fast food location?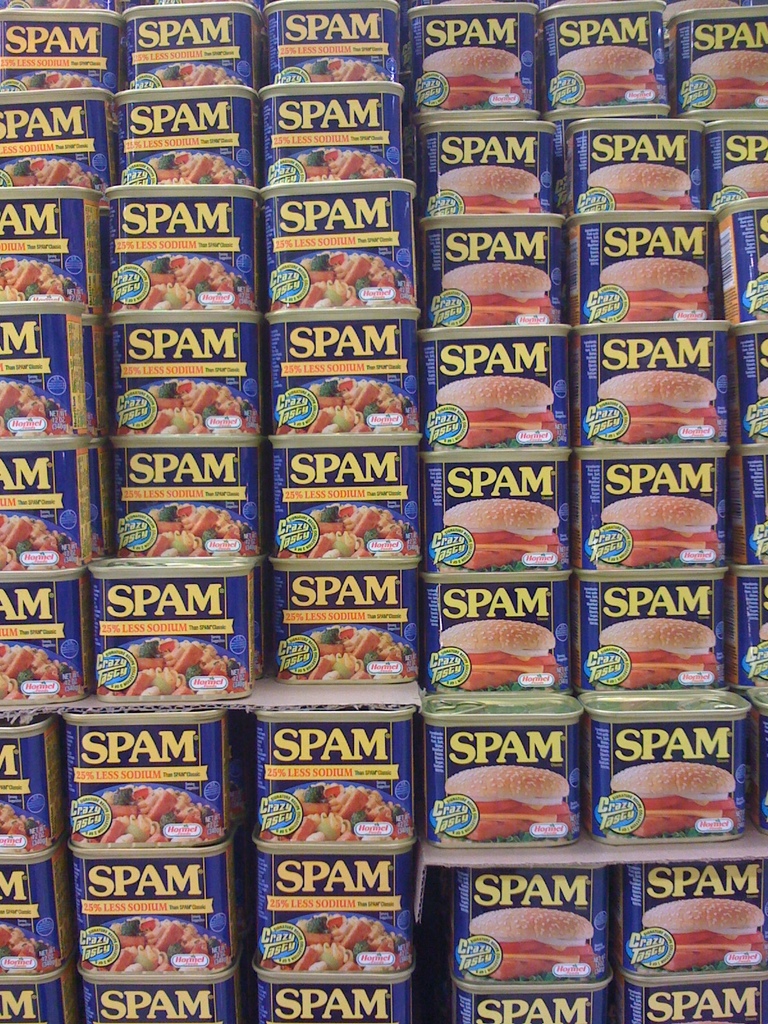
<region>442, 260, 550, 328</region>
